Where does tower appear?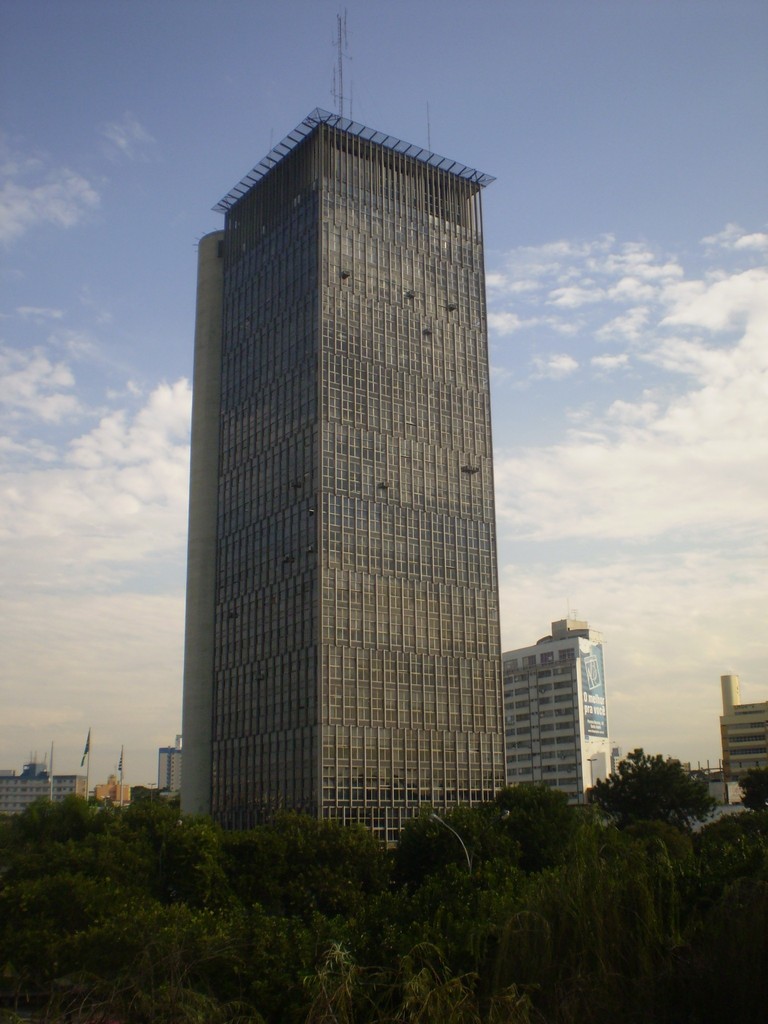
Appears at {"x1": 181, "y1": 0, "x2": 522, "y2": 847}.
